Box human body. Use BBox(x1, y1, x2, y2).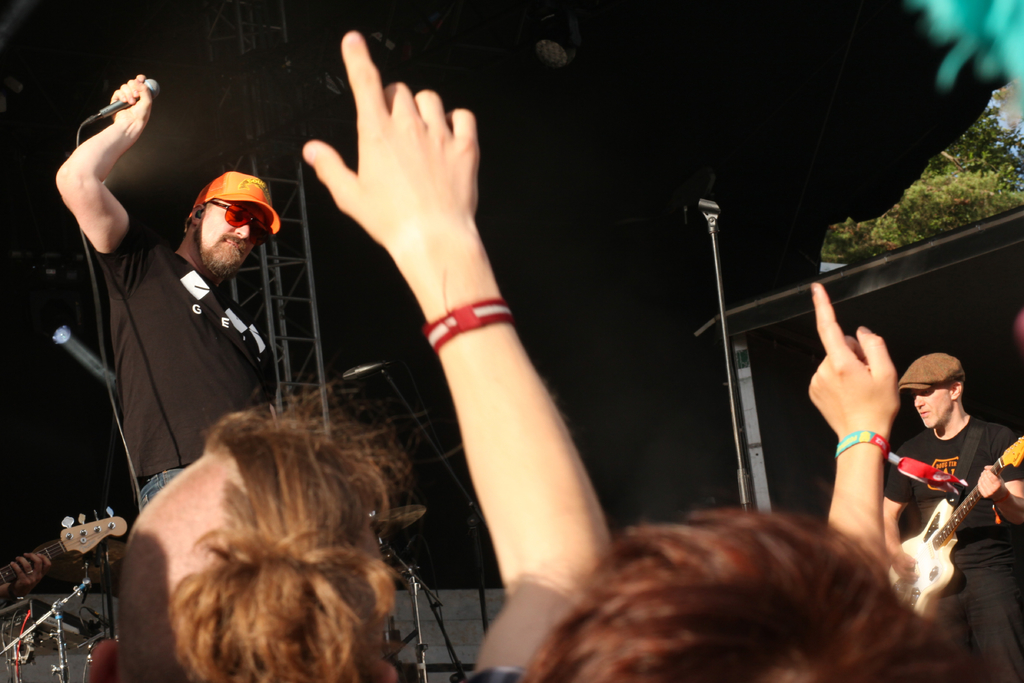
BBox(47, 72, 281, 515).
